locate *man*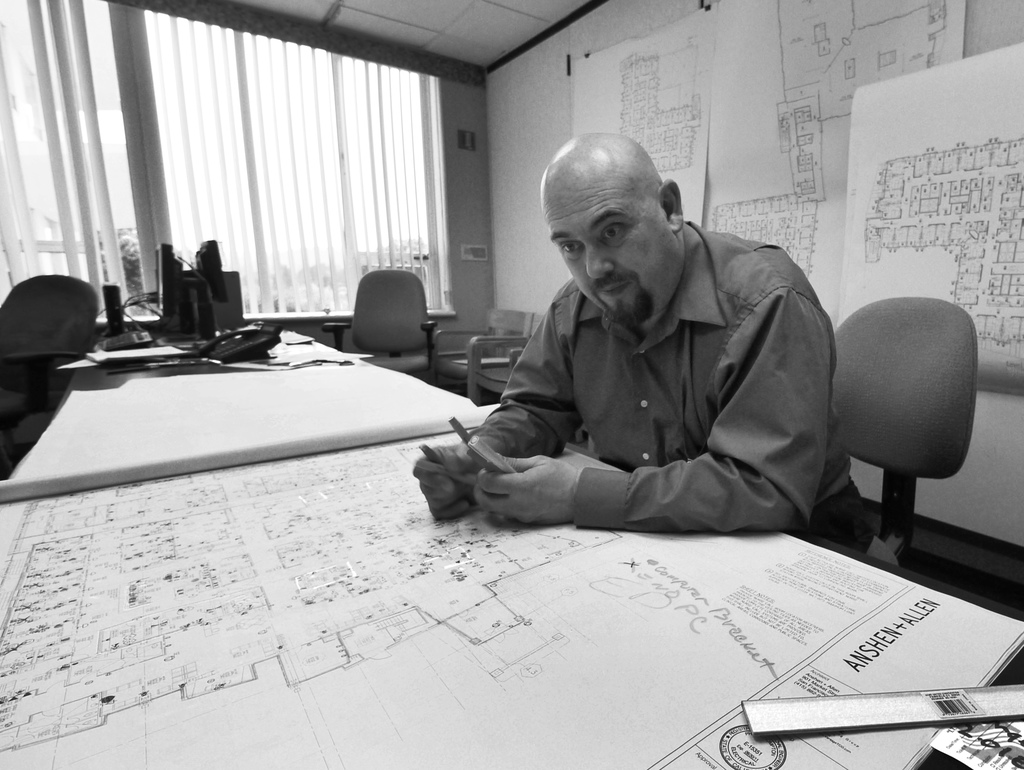
[left=413, top=132, right=899, bottom=565]
